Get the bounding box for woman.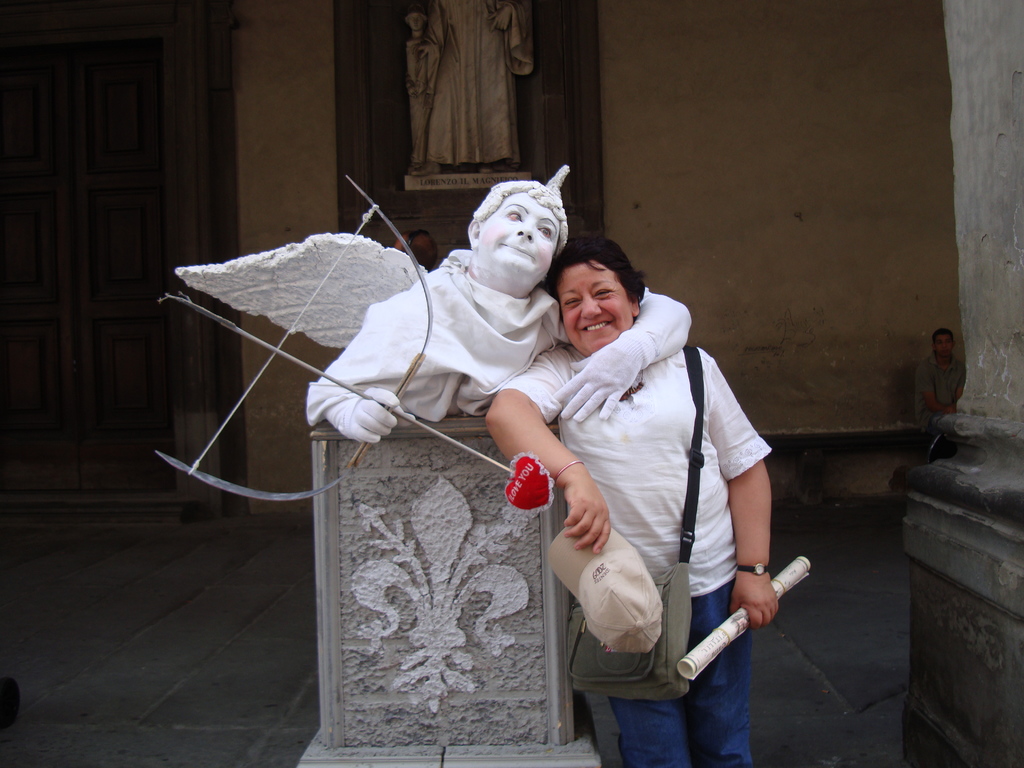
x1=525, y1=209, x2=768, y2=767.
